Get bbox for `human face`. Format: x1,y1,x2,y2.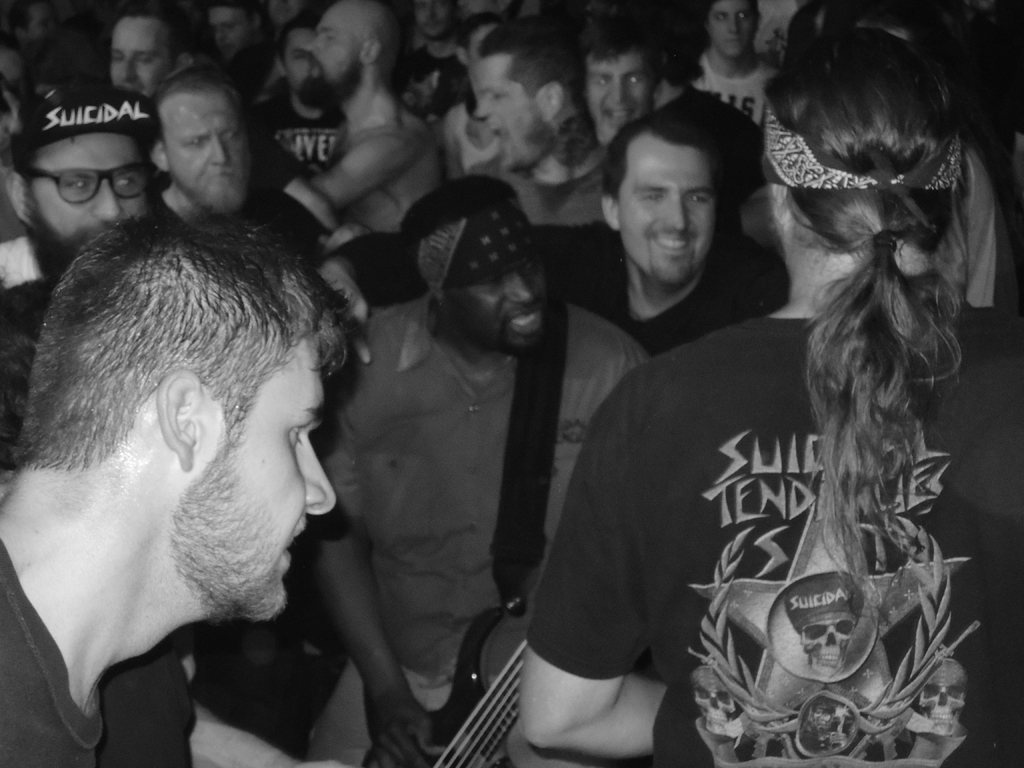
585,59,651,140.
